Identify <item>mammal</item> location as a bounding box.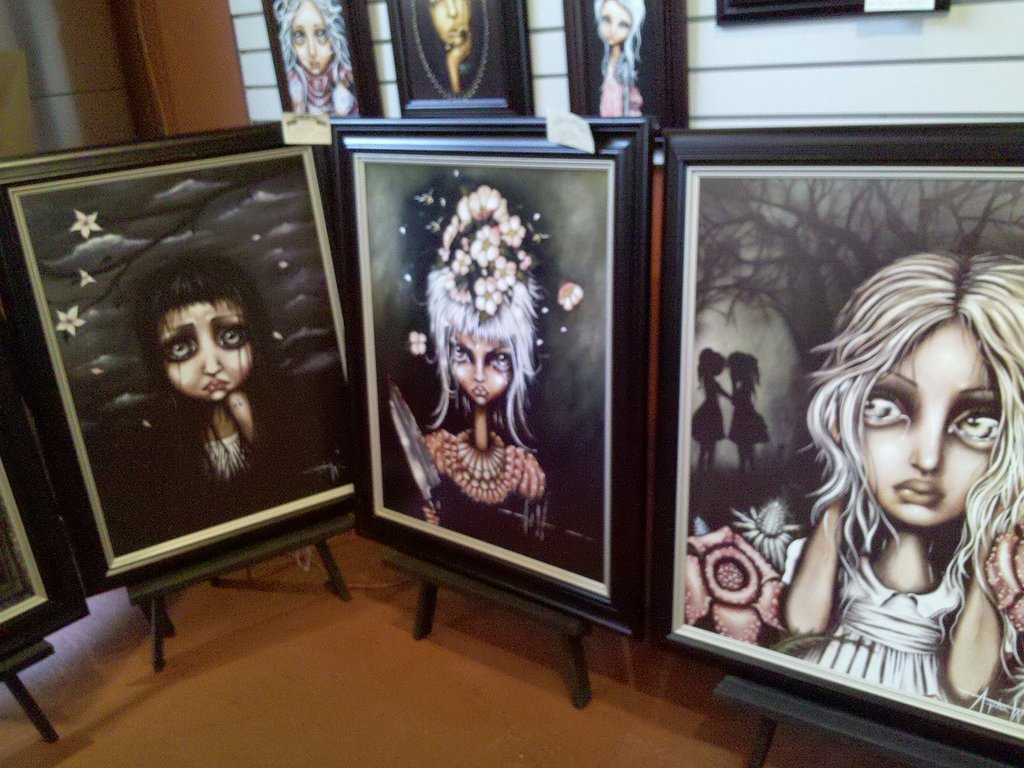
box=[134, 264, 267, 483].
